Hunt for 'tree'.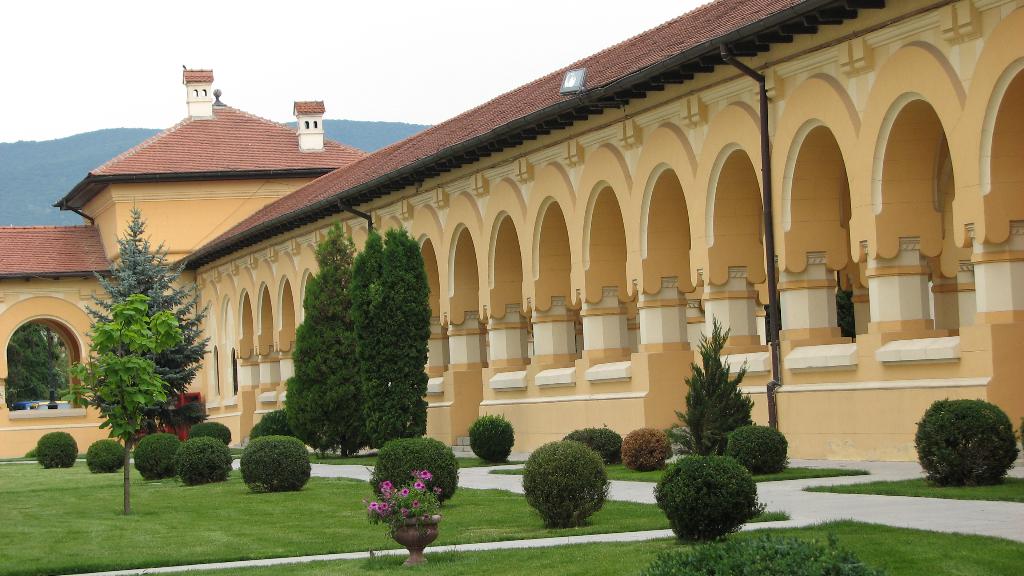
Hunted down at 85 198 211 447.
